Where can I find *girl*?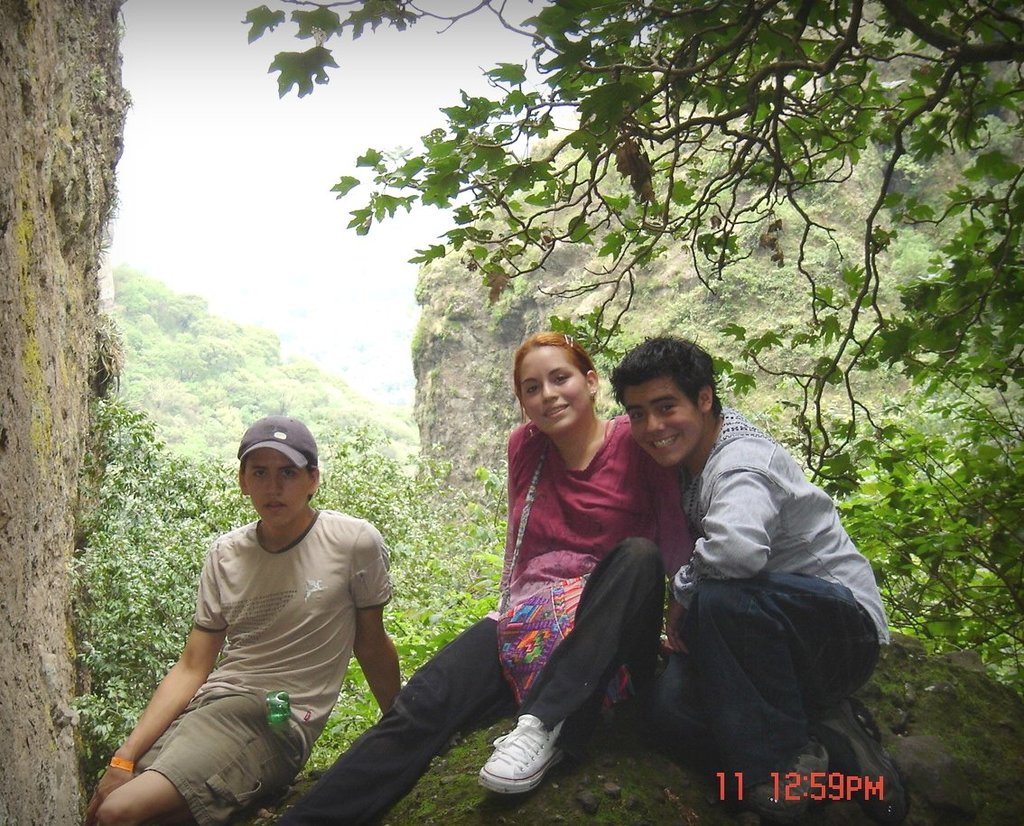
You can find it at 268, 326, 690, 825.
